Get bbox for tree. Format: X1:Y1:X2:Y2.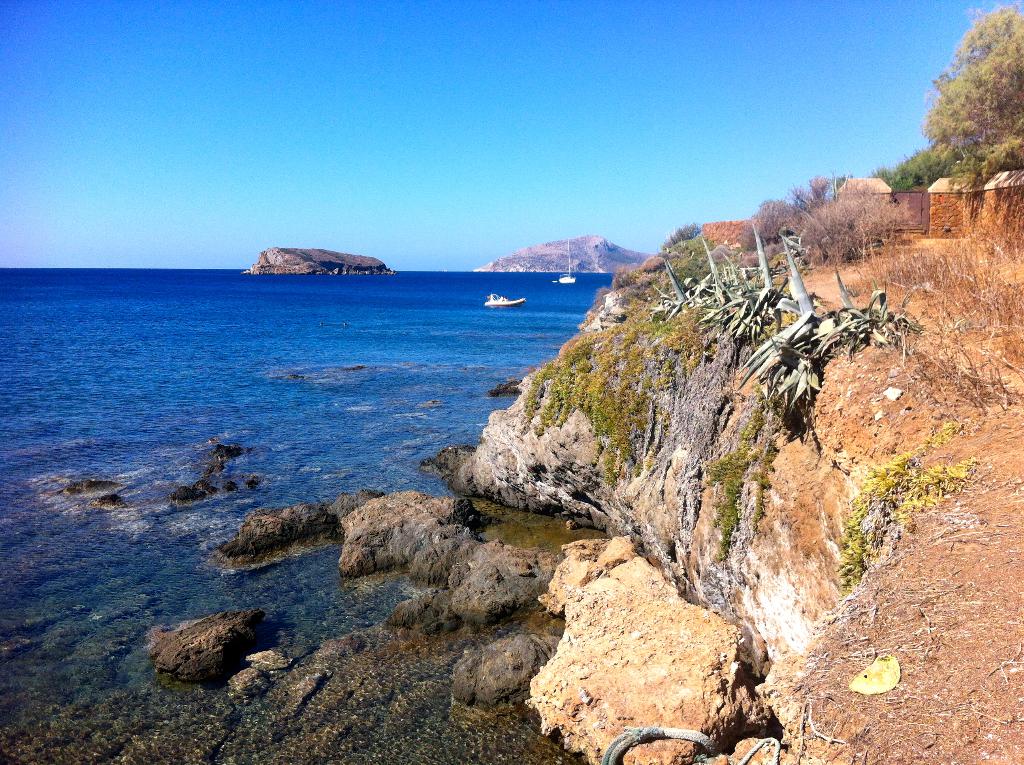
783:184:919:264.
